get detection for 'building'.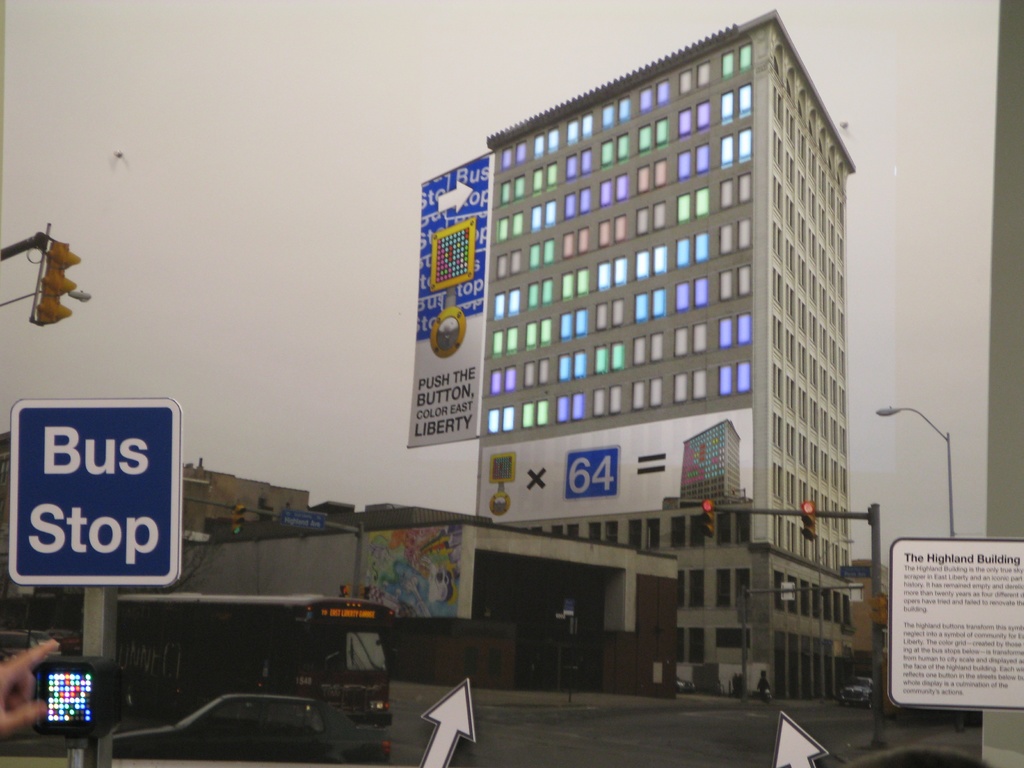
Detection: BBox(0, 435, 307, 648).
